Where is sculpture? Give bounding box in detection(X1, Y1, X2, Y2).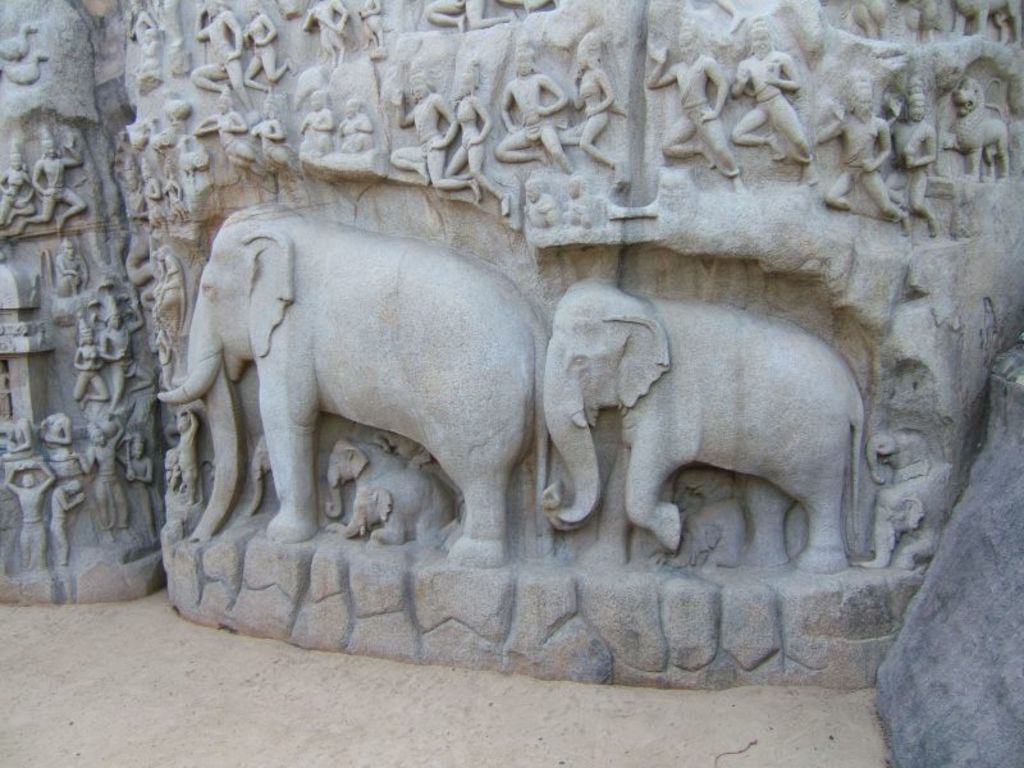
detection(49, 476, 82, 570).
